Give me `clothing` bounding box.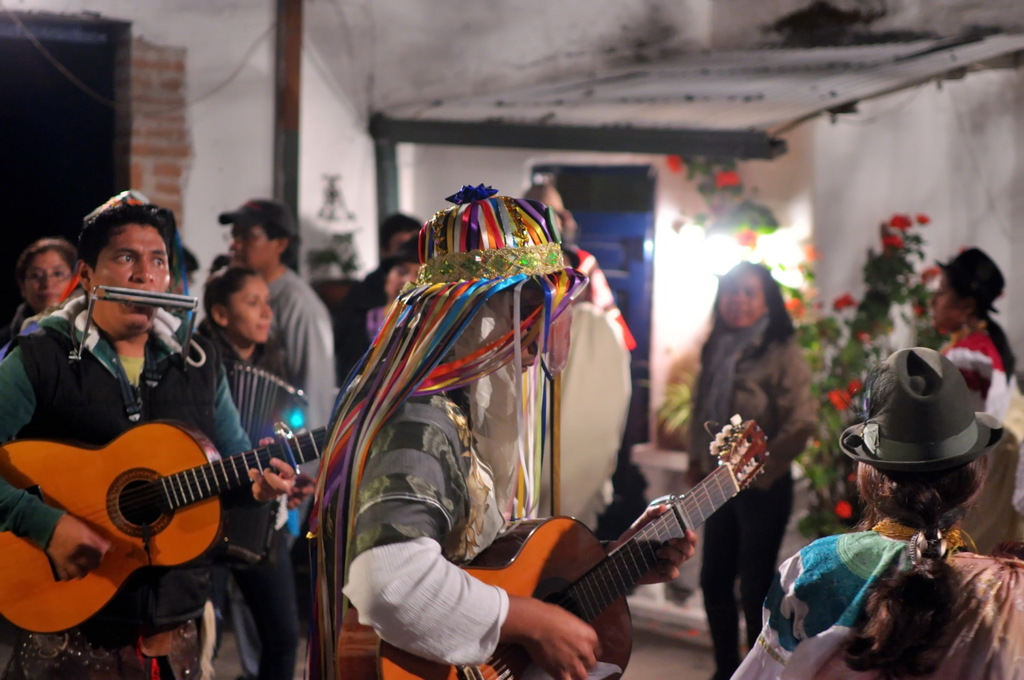
bbox(724, 535, 962, 679).
